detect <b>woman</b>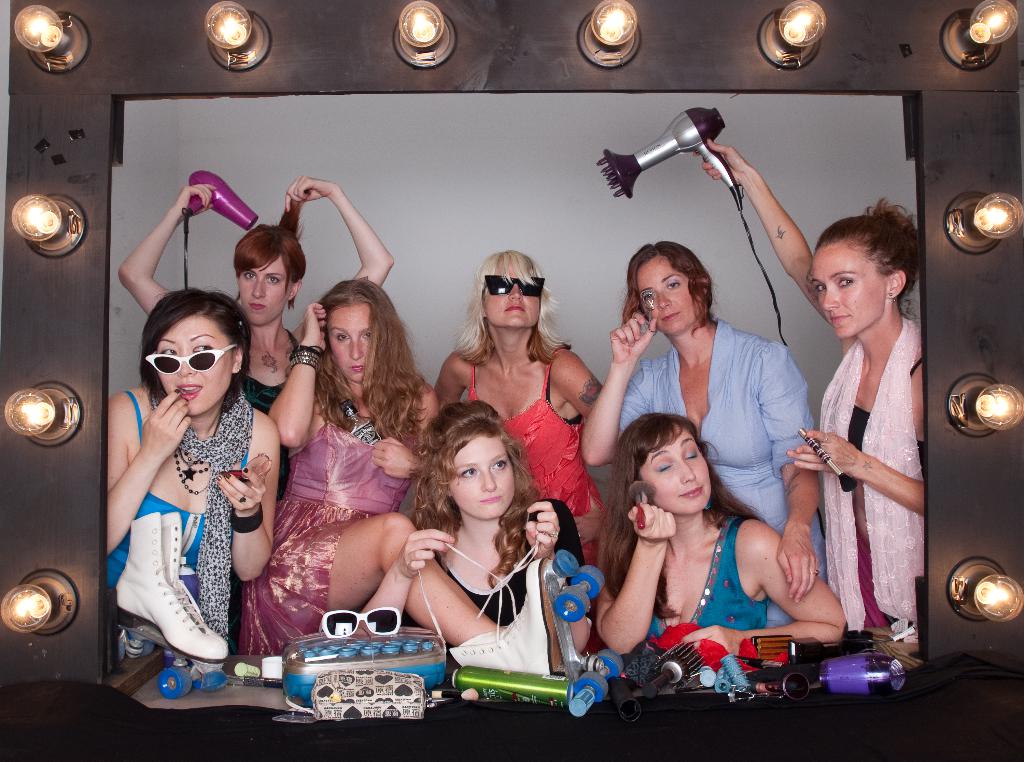
(99, 288, 280, 643)
